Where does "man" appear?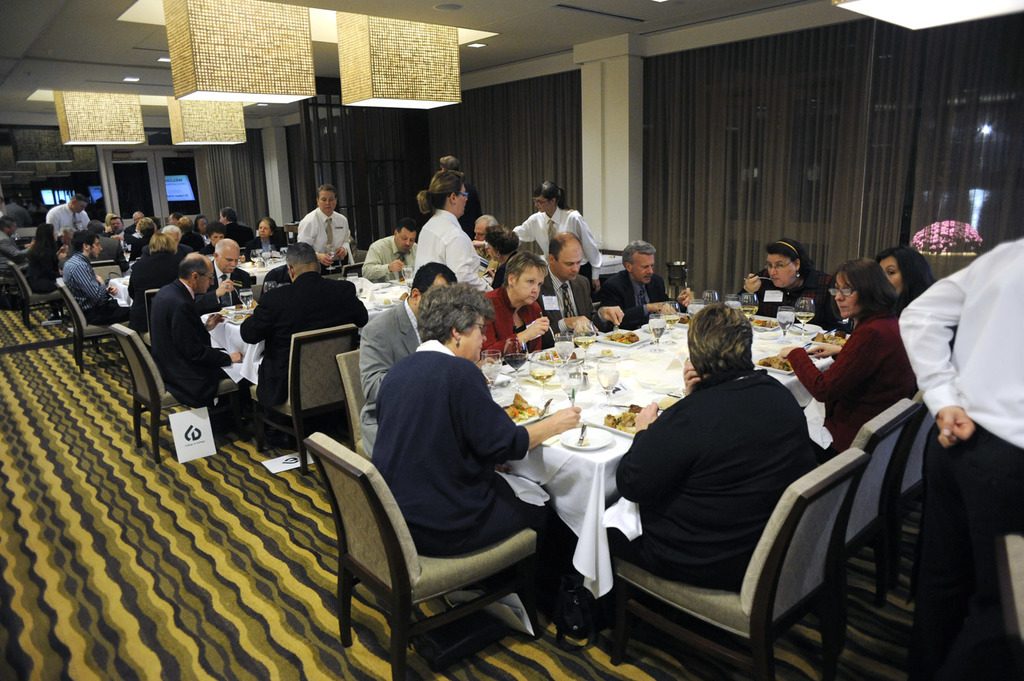
Appears at bbox(59, 232, 133, 330).
